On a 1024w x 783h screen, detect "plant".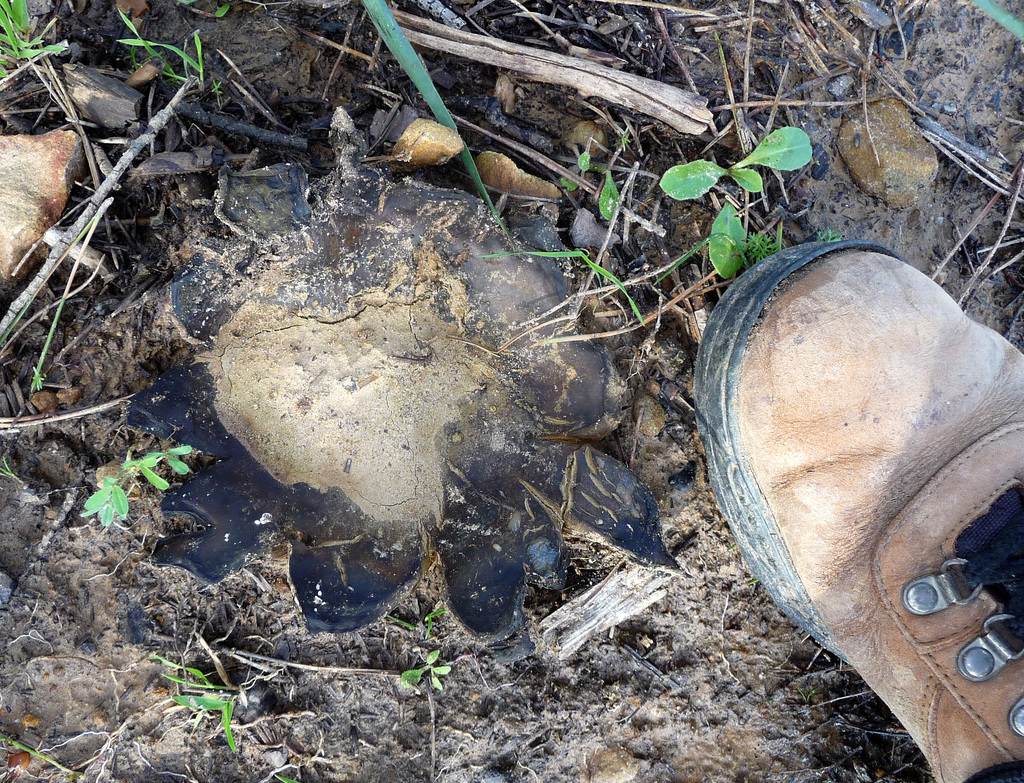
87:436:203:528.
